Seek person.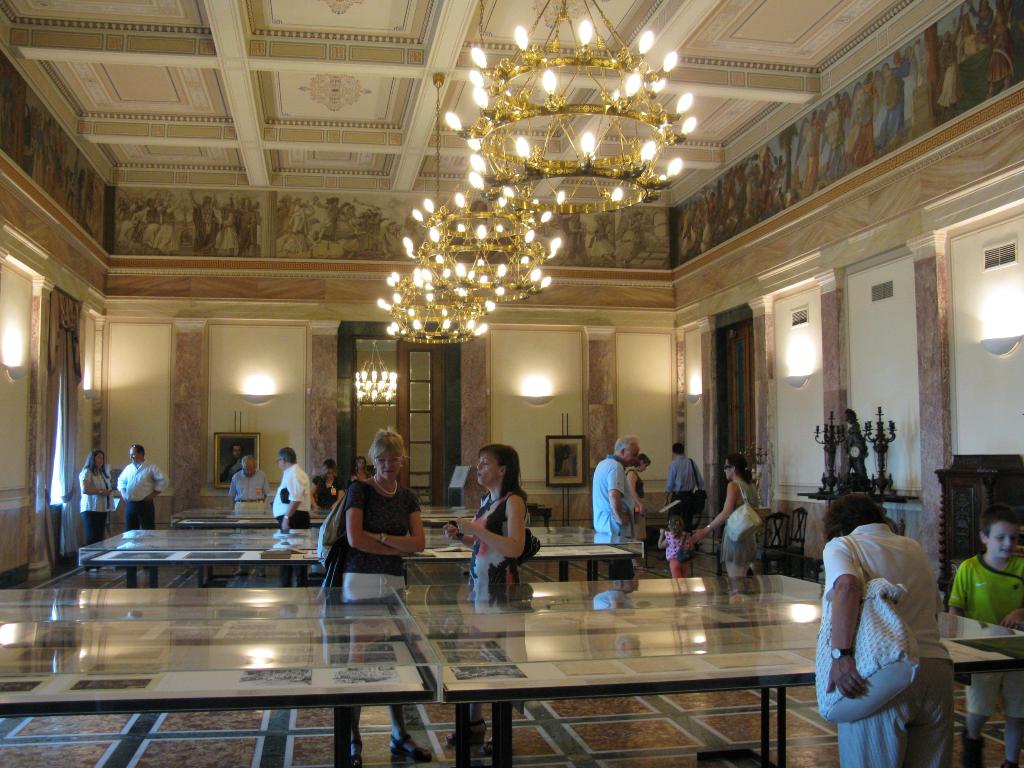
select_region(339, 433, 421, 767).
